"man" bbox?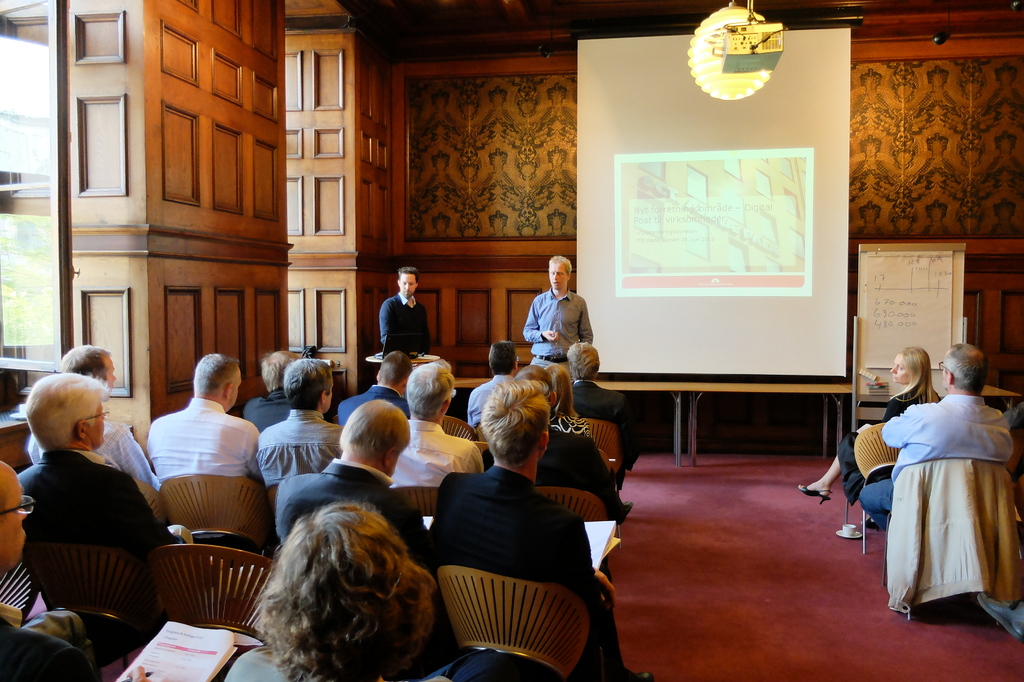
(x1=243, y1=350, x2=328, y2=450)
